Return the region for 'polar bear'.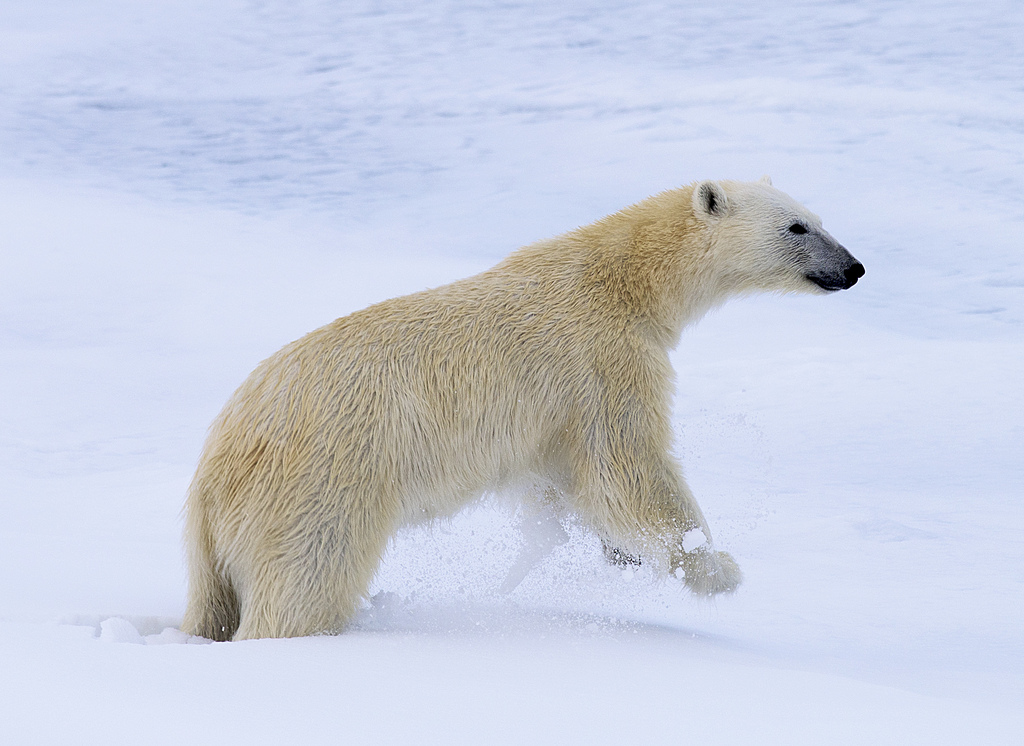
170/171/867/646.
